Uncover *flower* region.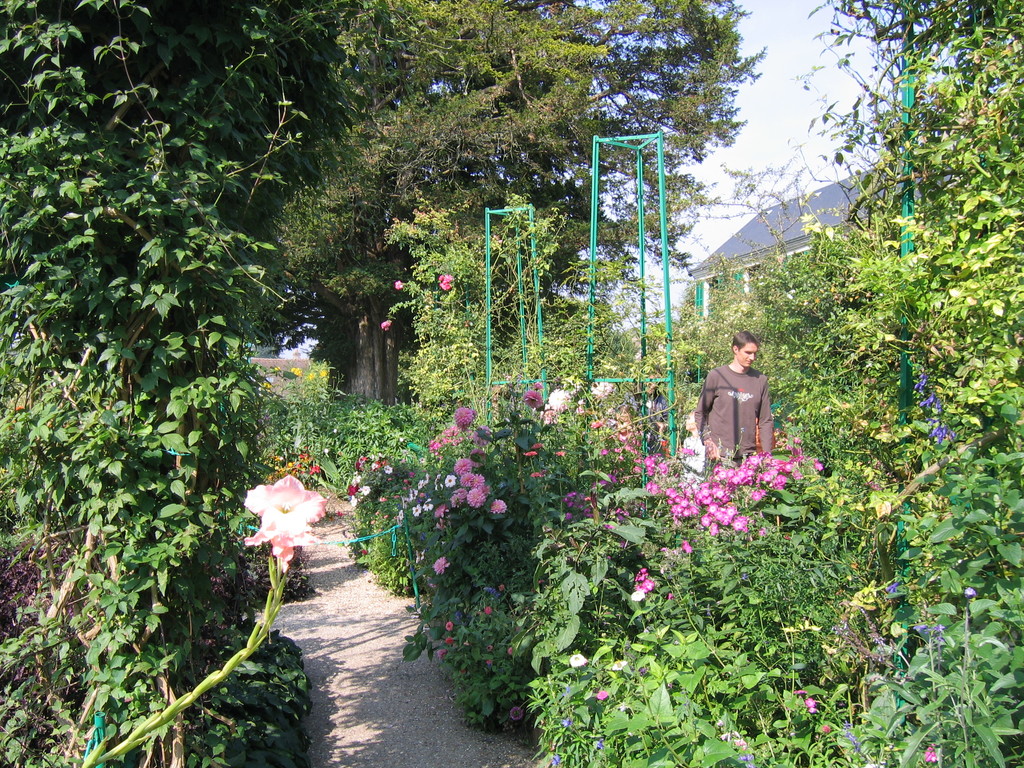
Uncovered: (436, 268, 460, 288).
